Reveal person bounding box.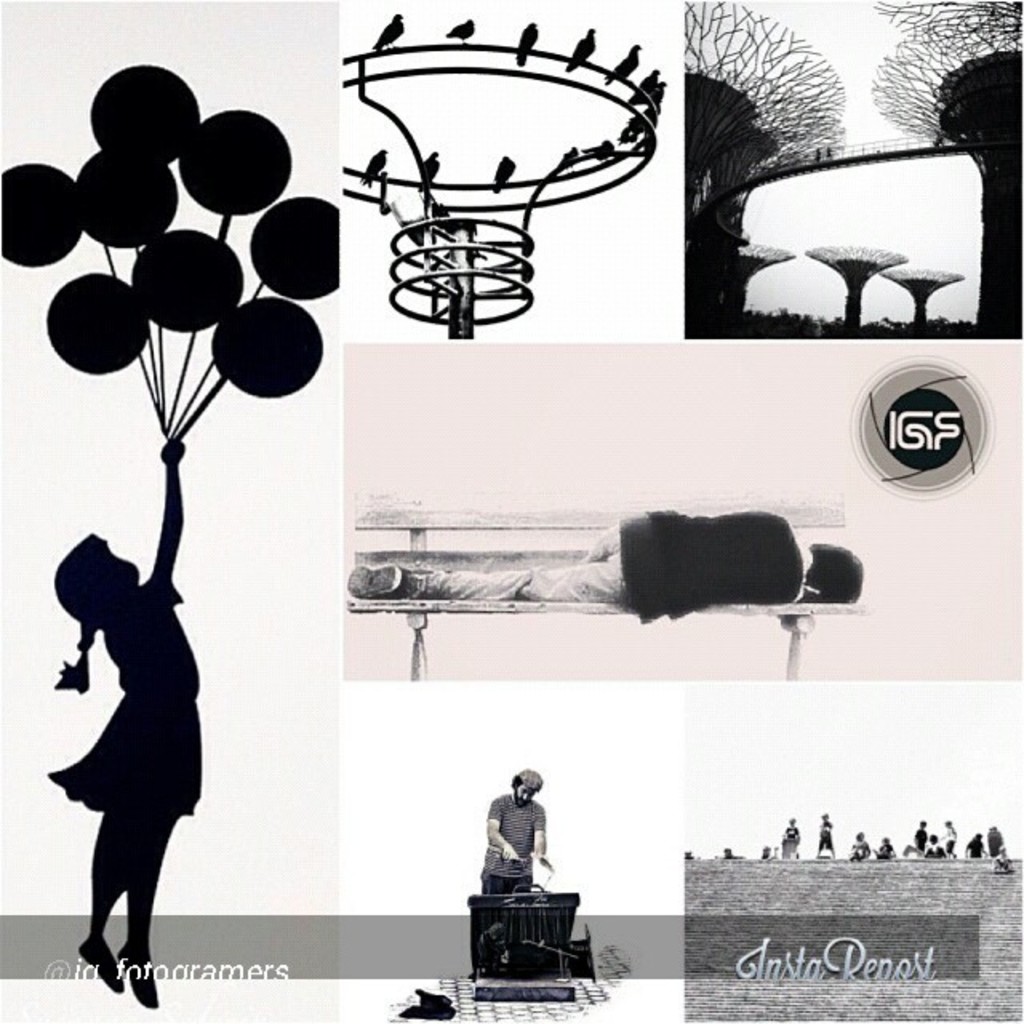
Revealed: bbox=(816, 811, 842, 861).
